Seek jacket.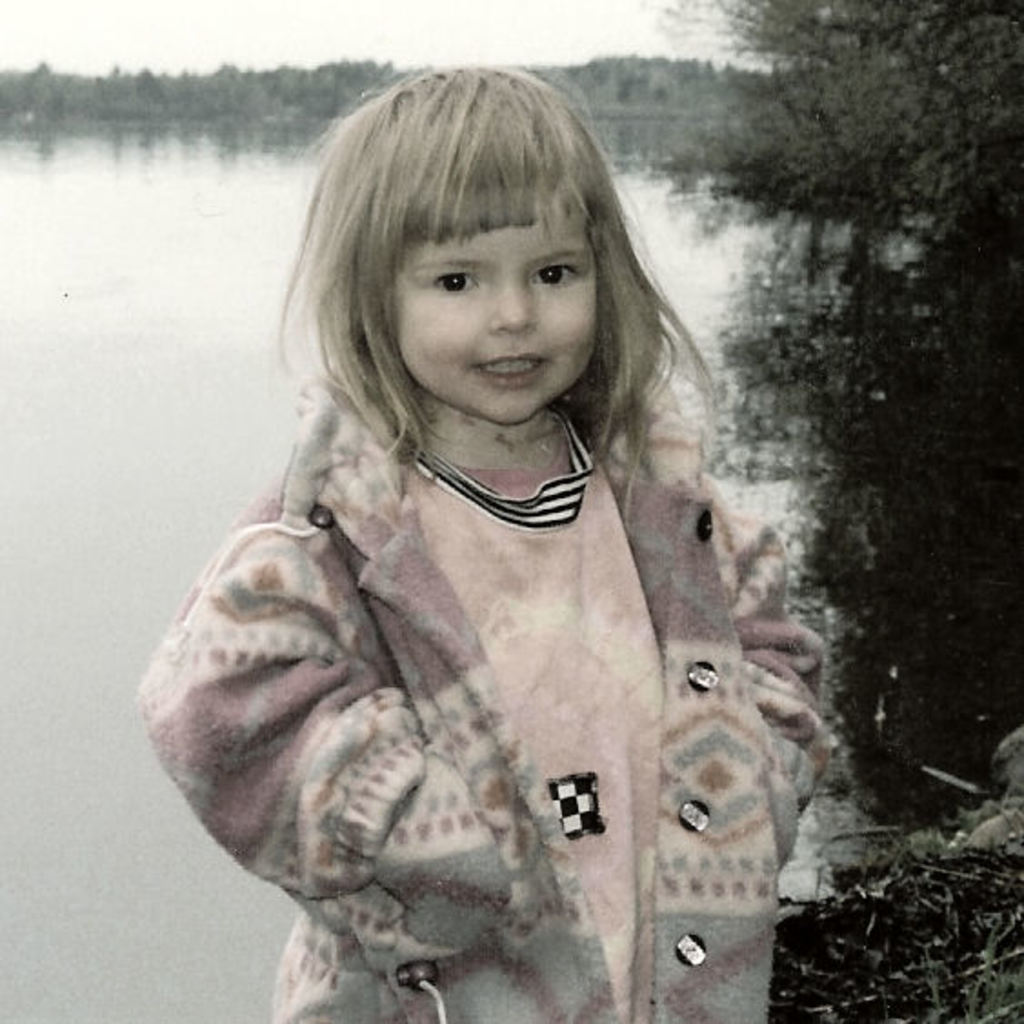
<bbox>118, 367, 829, 1022</bbox>.
